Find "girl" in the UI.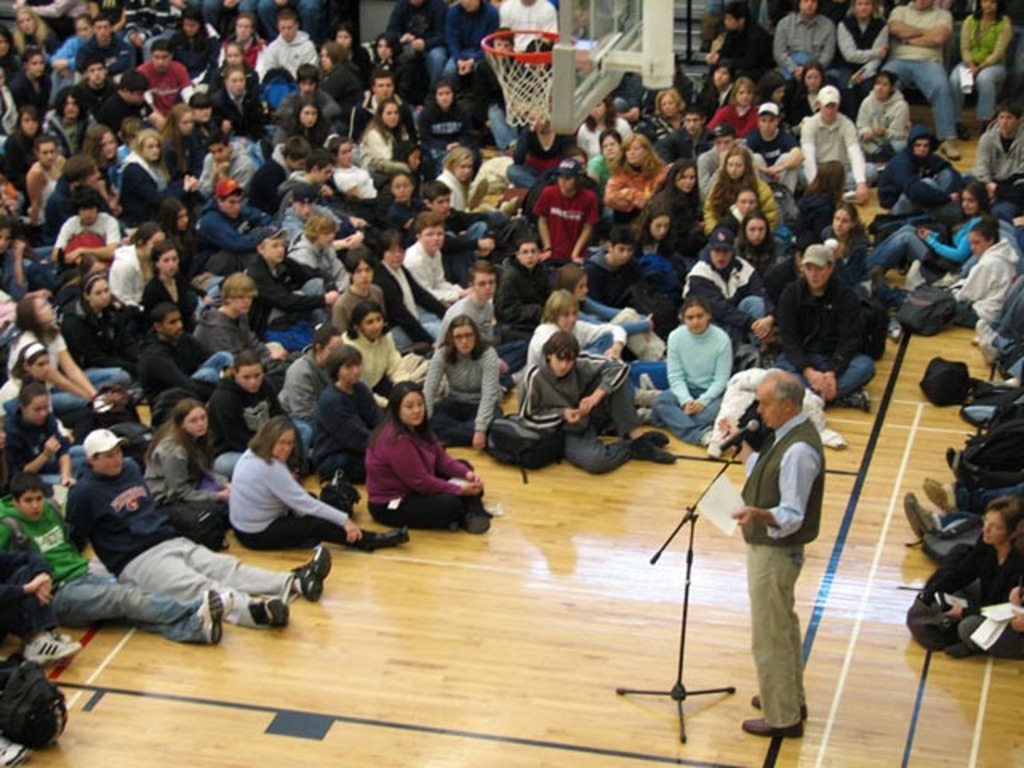
UI element at pyautogui.locateOnScreen(630, 202, 682, 280).
